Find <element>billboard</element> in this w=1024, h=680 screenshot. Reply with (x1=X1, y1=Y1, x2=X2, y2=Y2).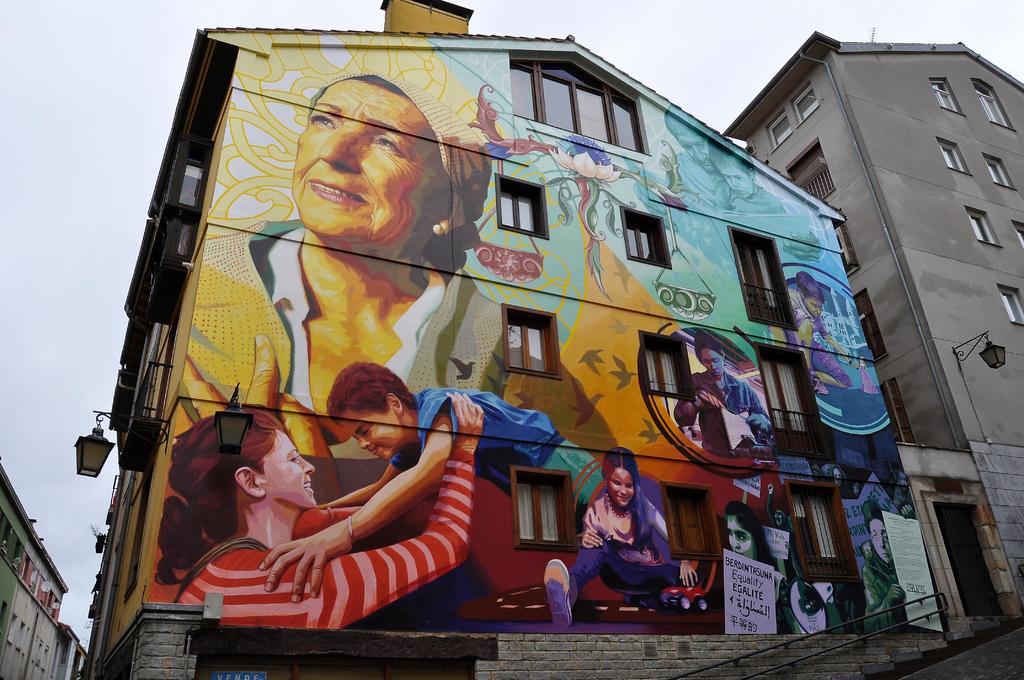
(x1=723, y1=553, x2=777, y2=634).
